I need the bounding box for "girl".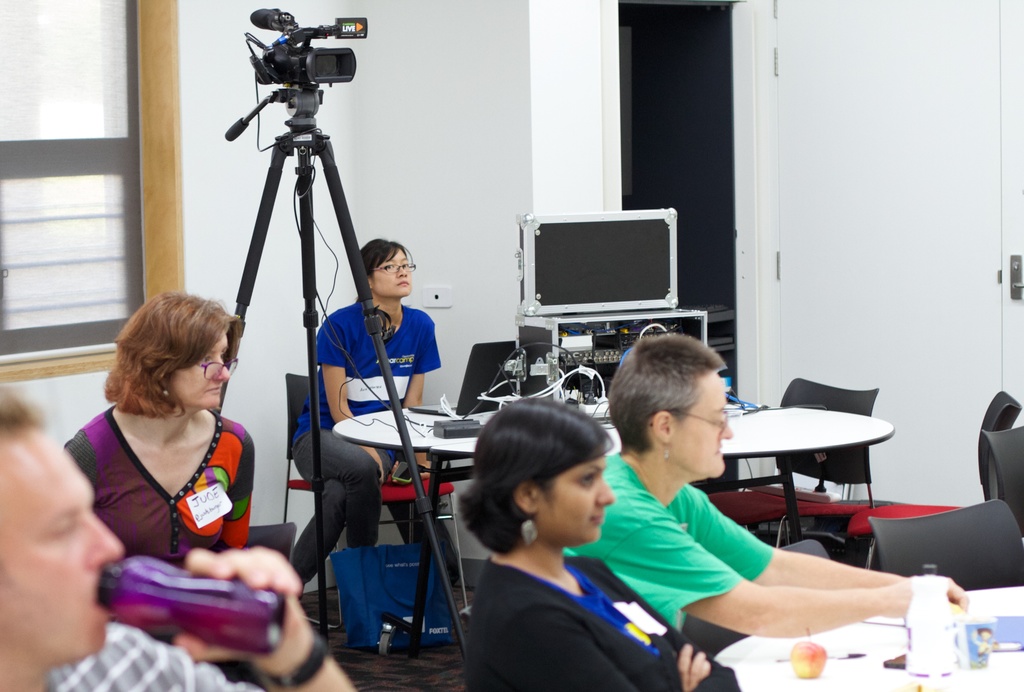
Here it is: 290/232/445/597.
